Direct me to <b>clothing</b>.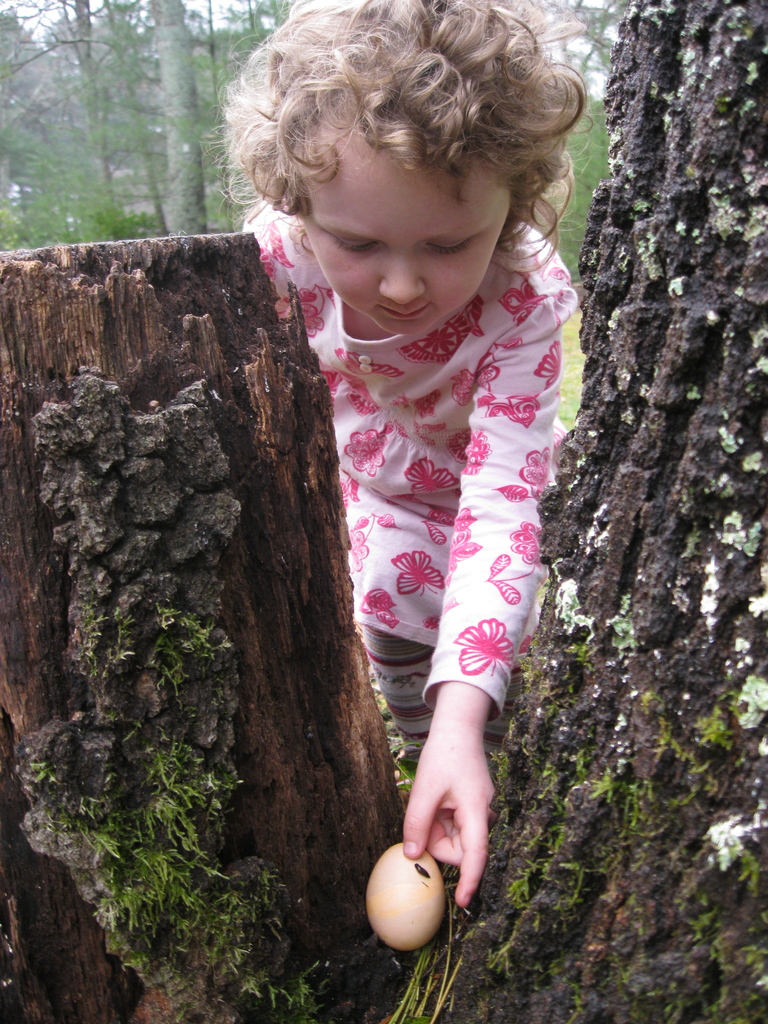
Direction: [374, 619, 545, 752].
